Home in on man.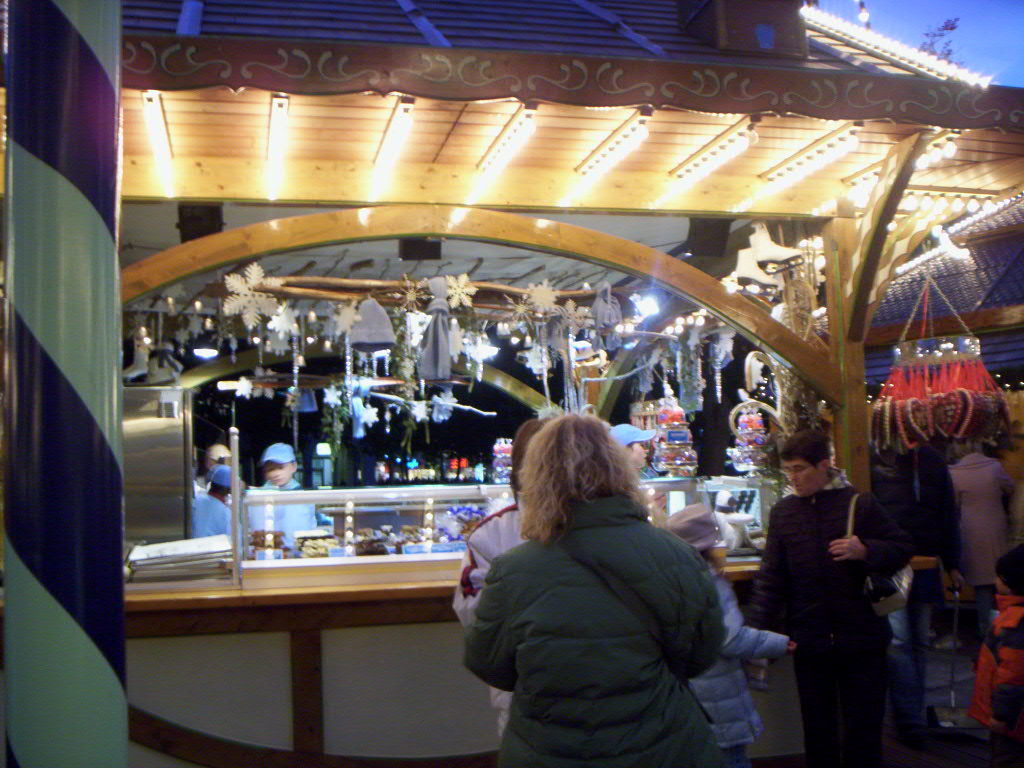
Homed in at <box>746,433,906,767</box>.
